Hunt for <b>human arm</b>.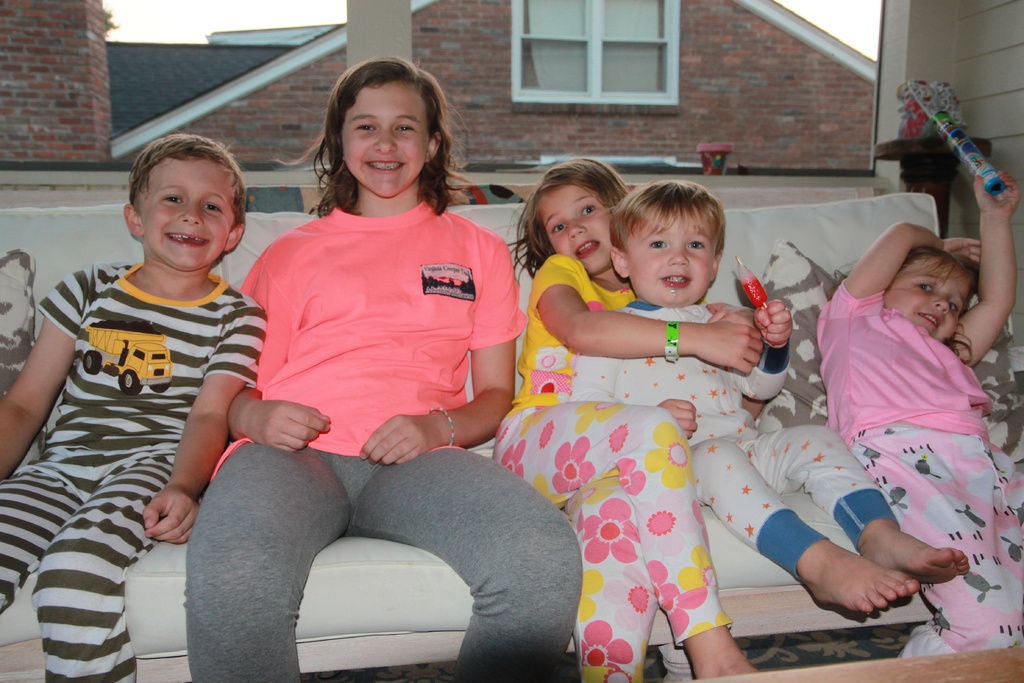
Hunted down at [x1=564, y1=354, x2=701, y2=433].
